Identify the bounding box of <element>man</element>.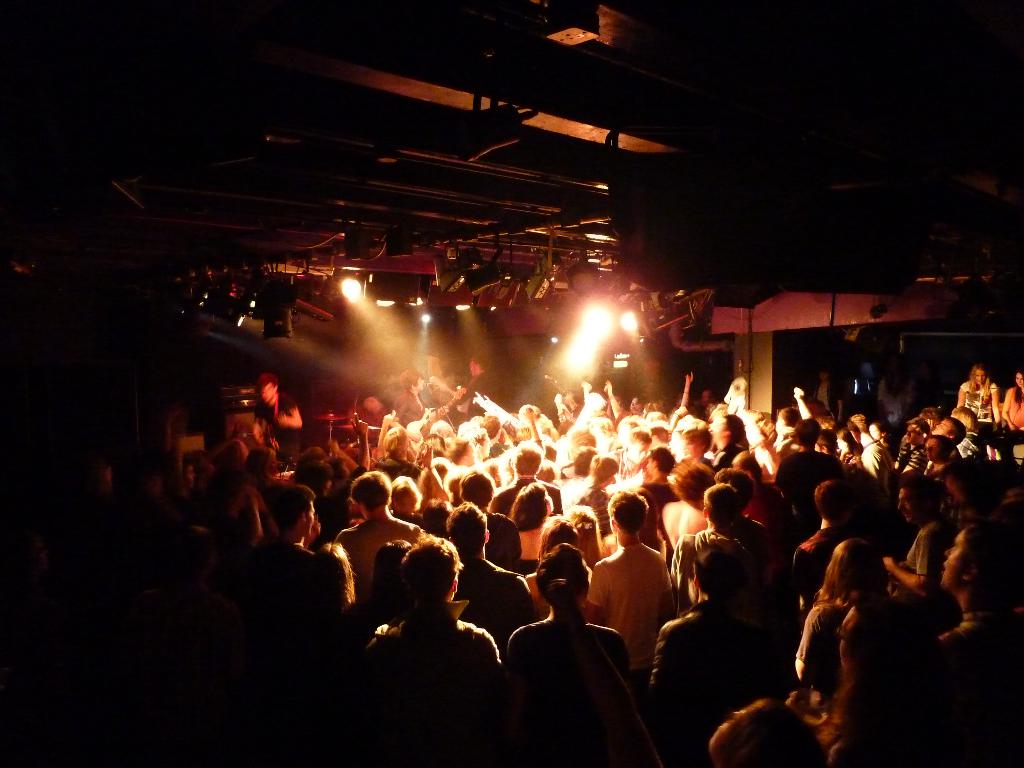
box(502, 536, 652, 760).
